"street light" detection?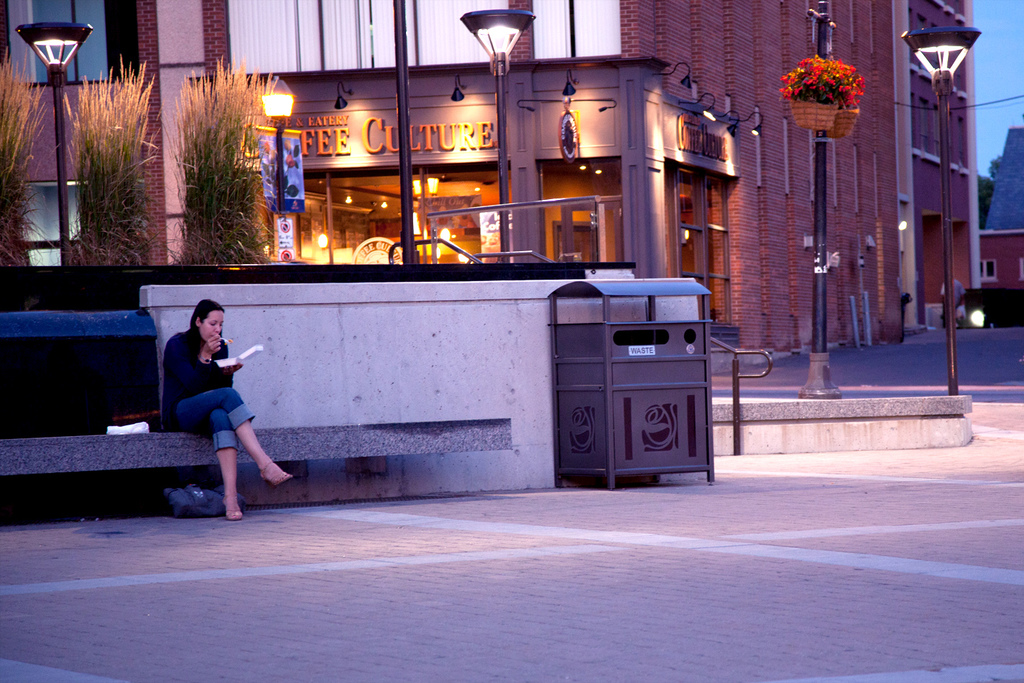
898,23,986,399
